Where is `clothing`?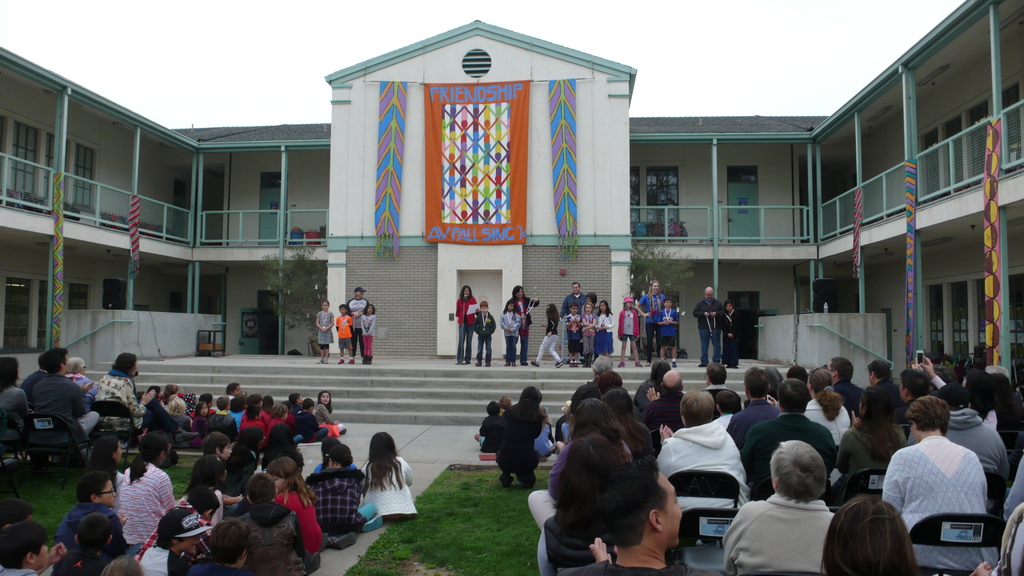
x1=874 y1=378 x2=901 y2=411.
